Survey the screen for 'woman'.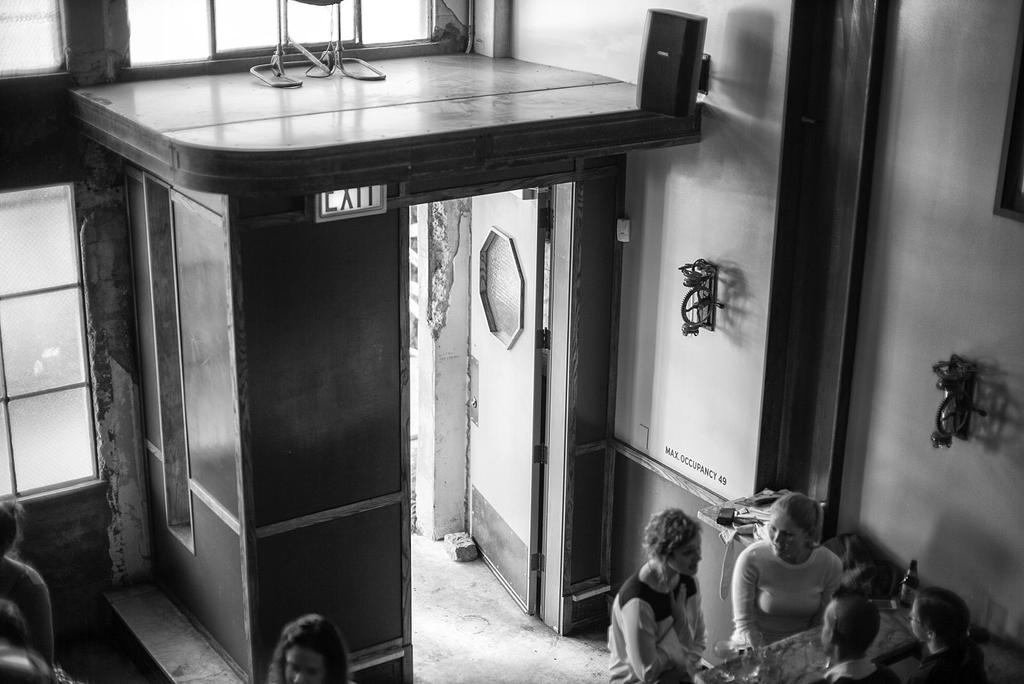
Survey found: 898/586/1003/683.
